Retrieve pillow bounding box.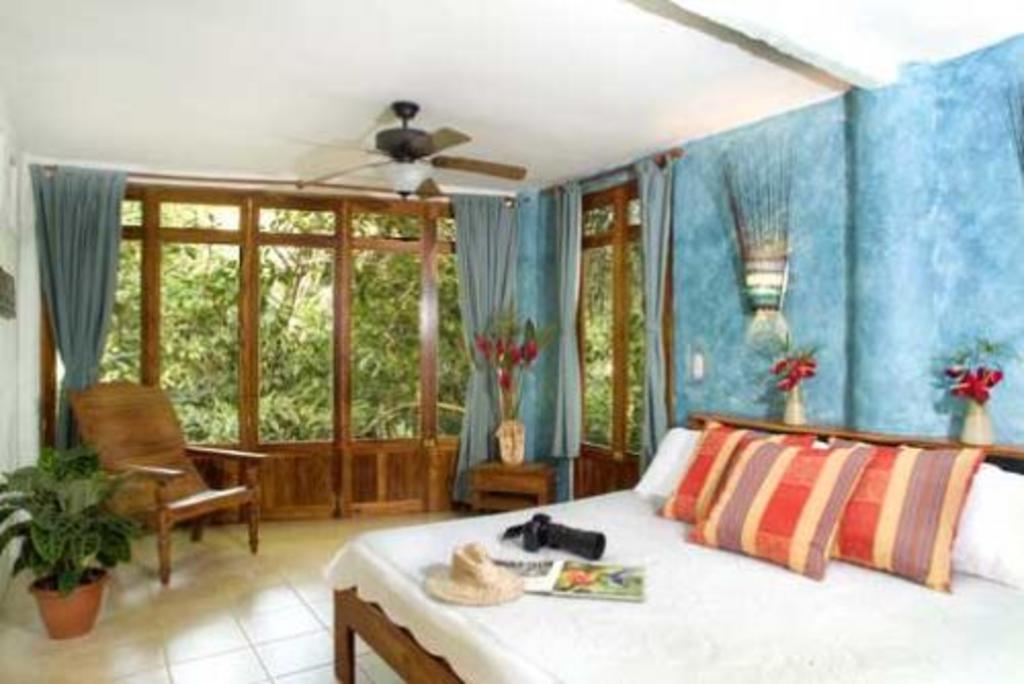
Bounding box: detection(938, 455, 1022, 584).
